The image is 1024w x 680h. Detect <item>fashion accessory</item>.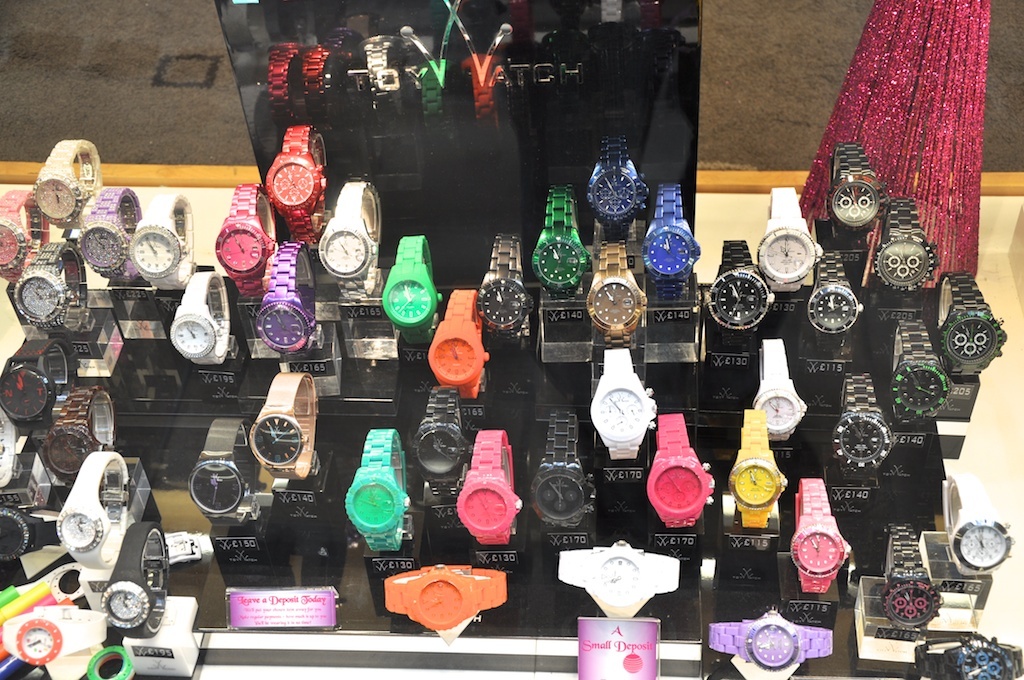
Detection: [left=756, top=335, right=810, bottom=446].
